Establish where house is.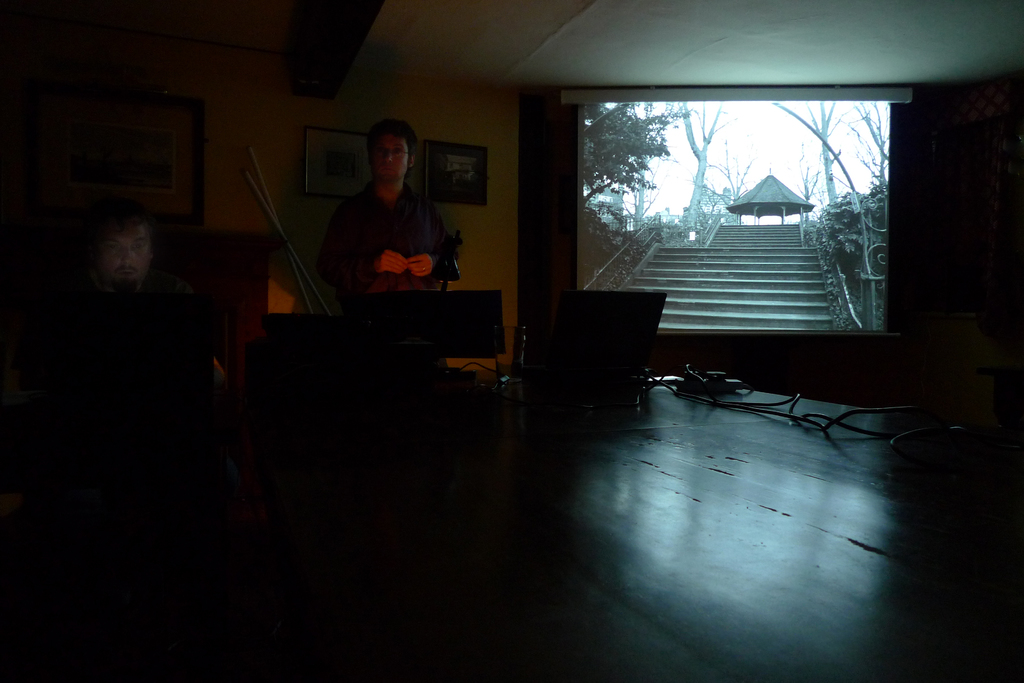
Established at Rect(29, 21, 1023, 516).
